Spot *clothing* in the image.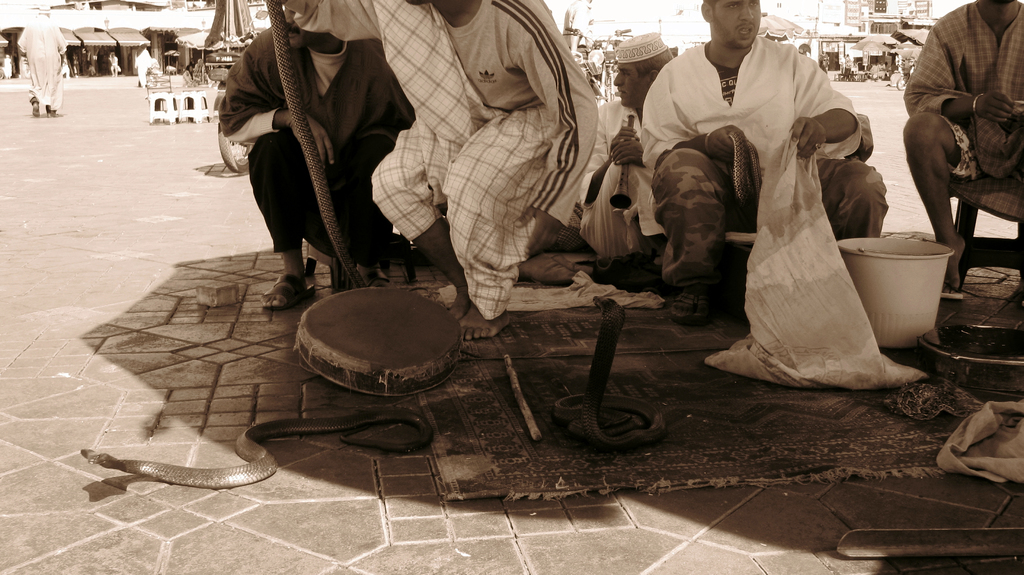
*clothing* found at 845, 56, 850, 70.
